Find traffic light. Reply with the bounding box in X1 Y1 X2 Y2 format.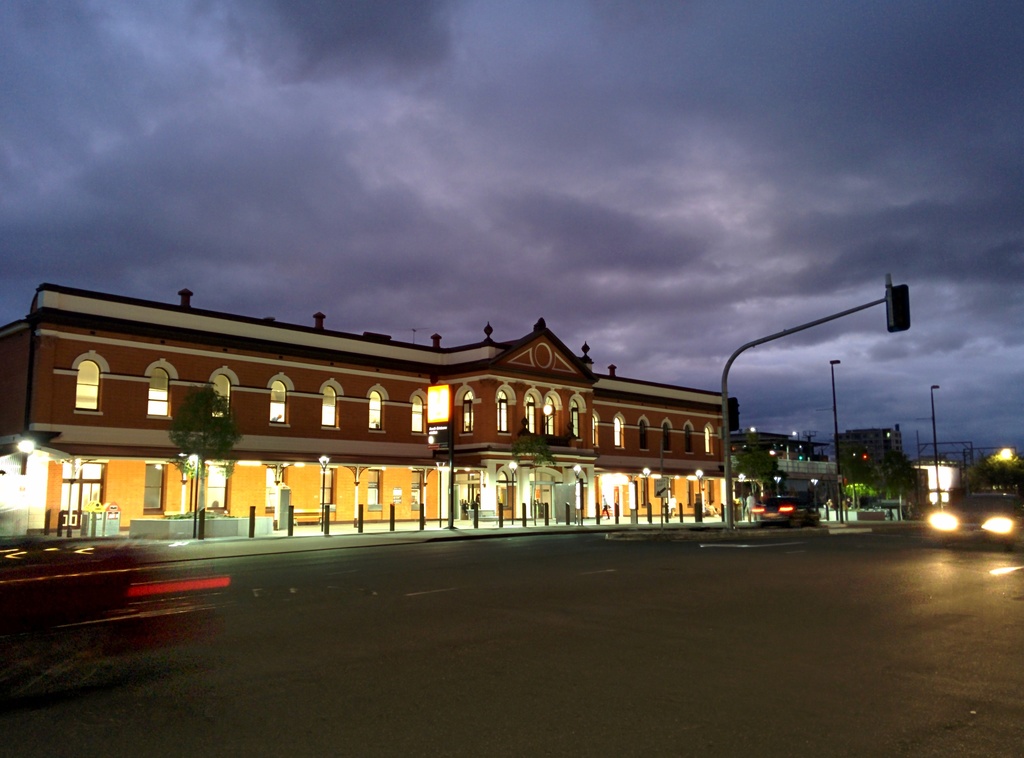
797 447 802 462.
